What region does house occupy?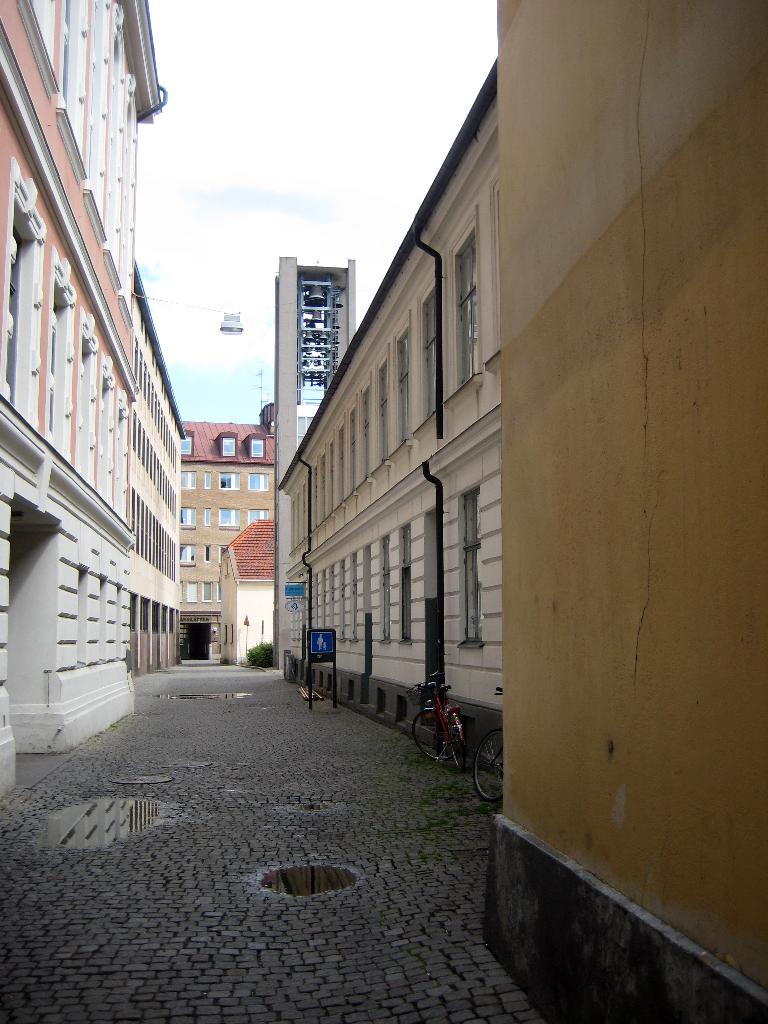
pyautogui.locateOnScreen(237, 34, 643, 870).
